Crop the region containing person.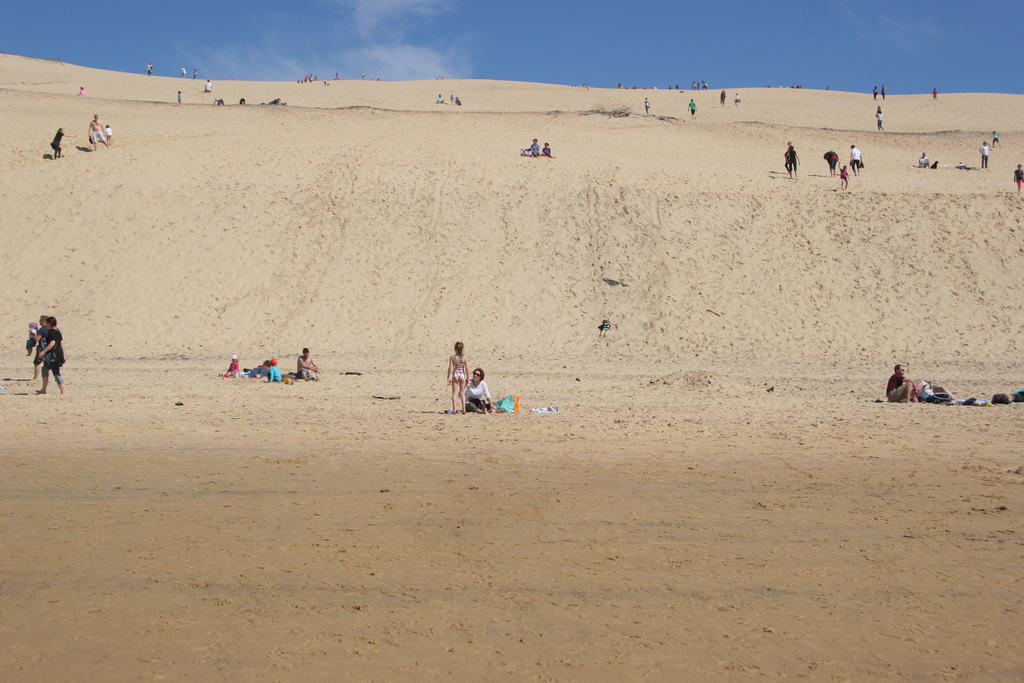
Crop region: bbox=(50, 129, 70, 160).
